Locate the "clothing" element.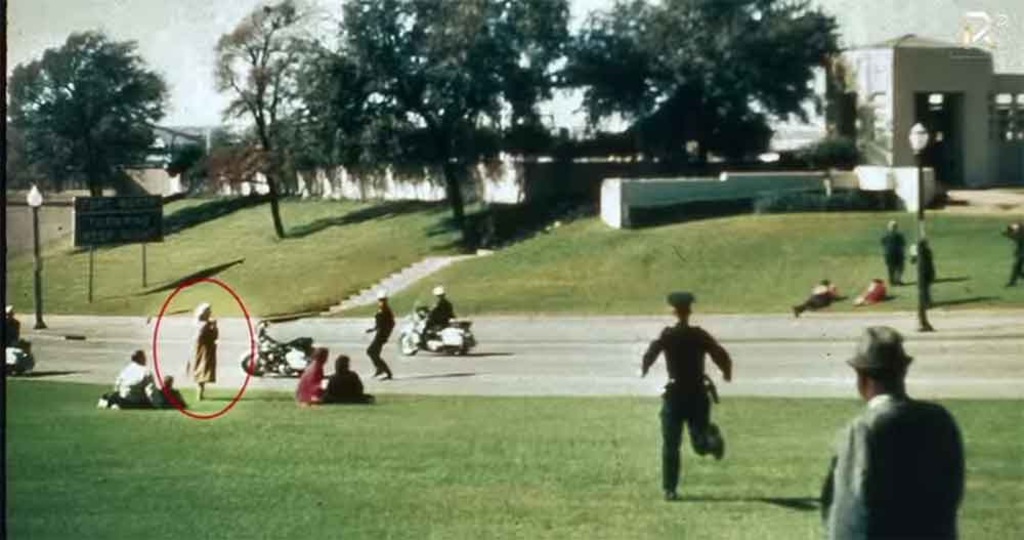
Element bbox: select_region(919, 242, 932, 326).
